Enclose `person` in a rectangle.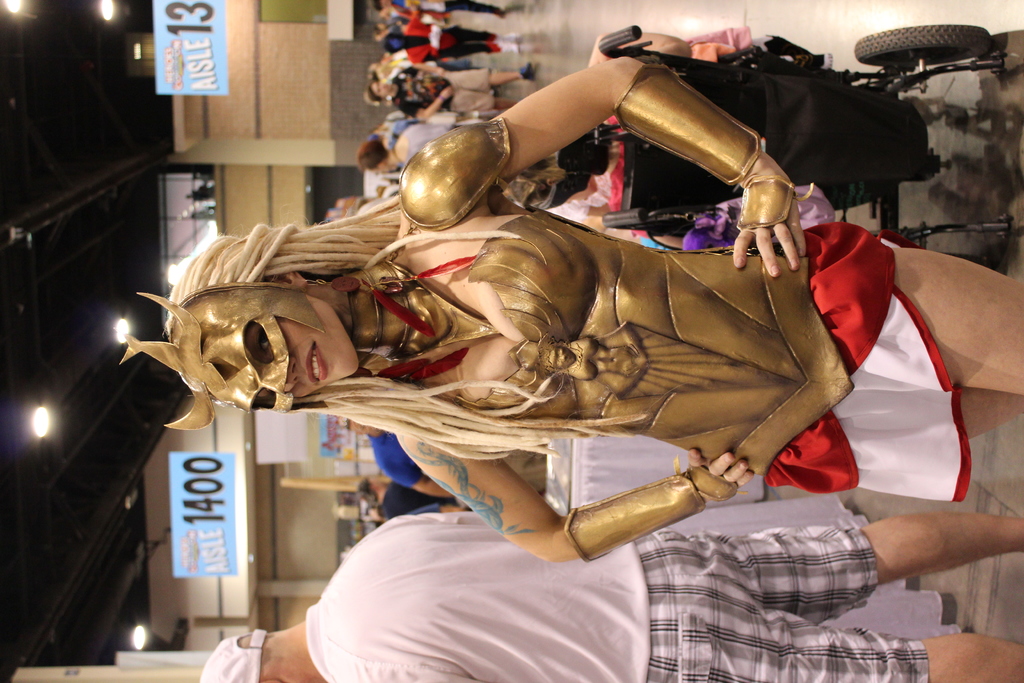
<box>196,513,1023,682</box>.
